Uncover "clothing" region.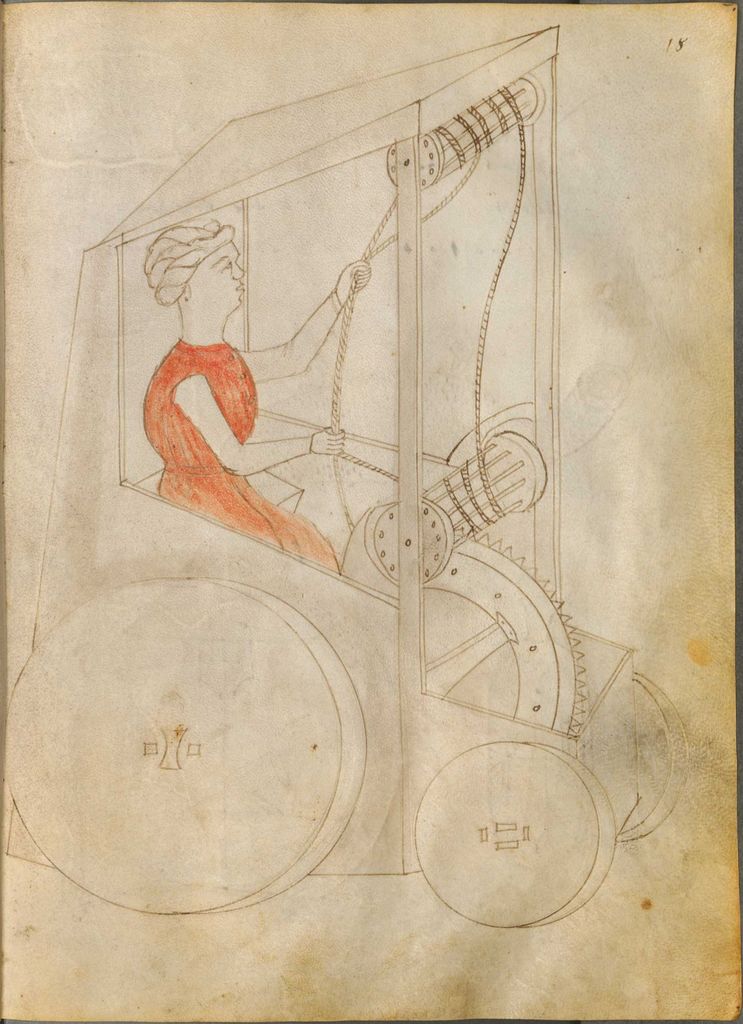
Uncovered: [115,294,318,577].
